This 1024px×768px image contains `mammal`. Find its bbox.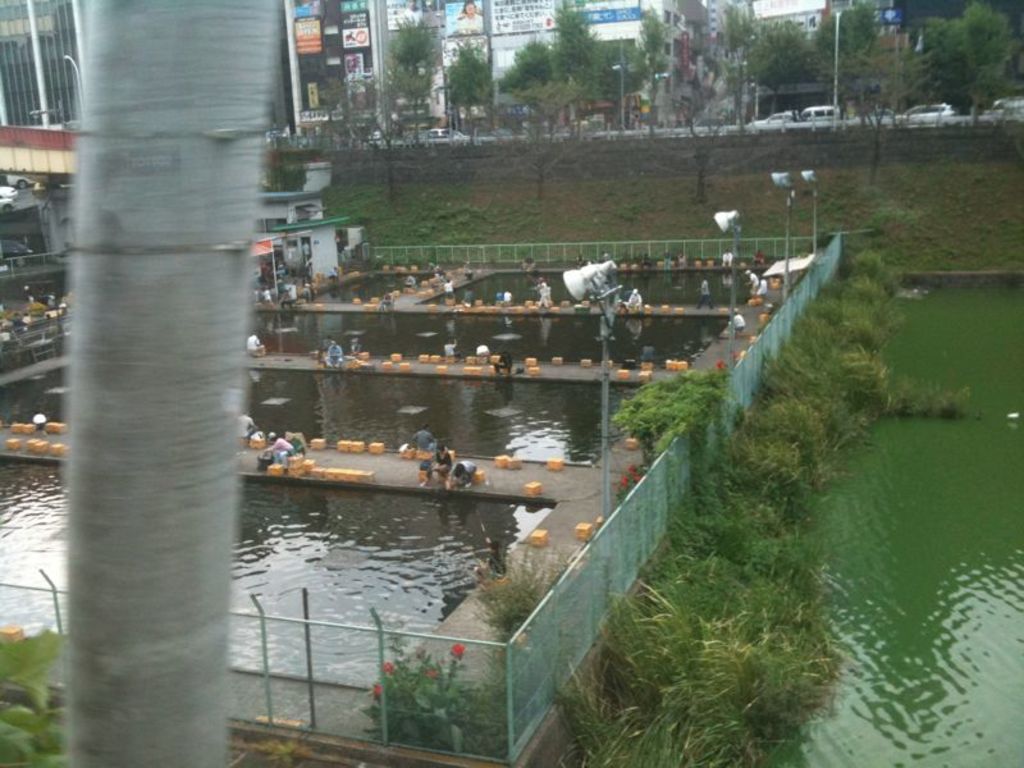
(745,269,758,294).
